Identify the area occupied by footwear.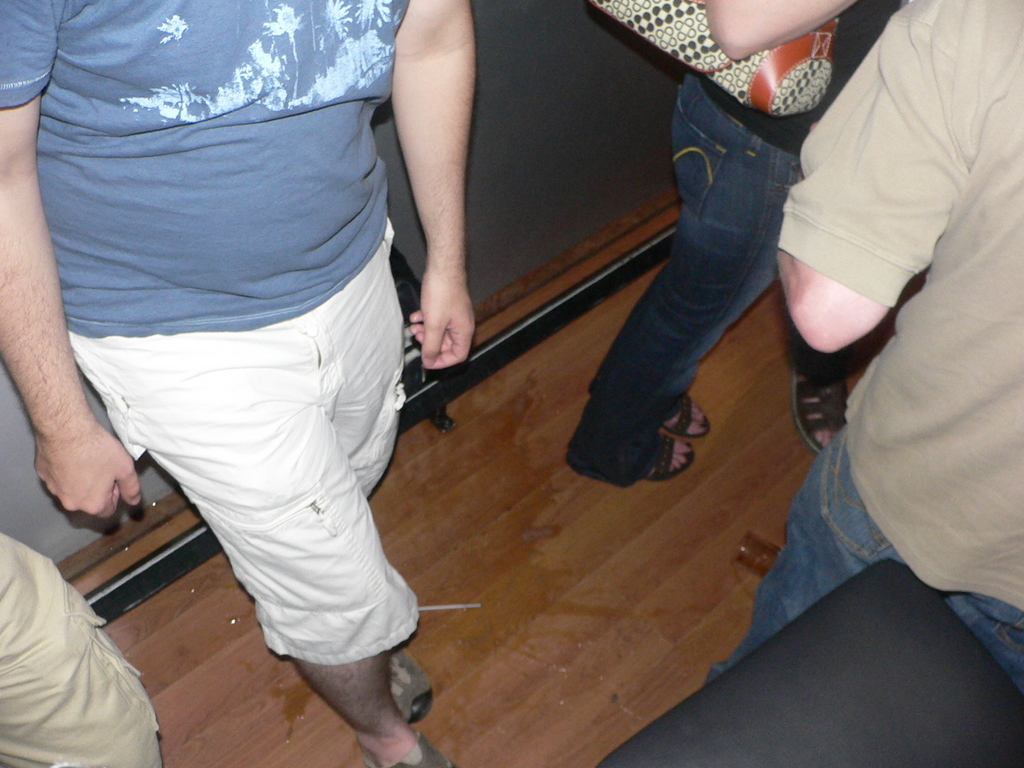
Area: 365,737,455,767.
